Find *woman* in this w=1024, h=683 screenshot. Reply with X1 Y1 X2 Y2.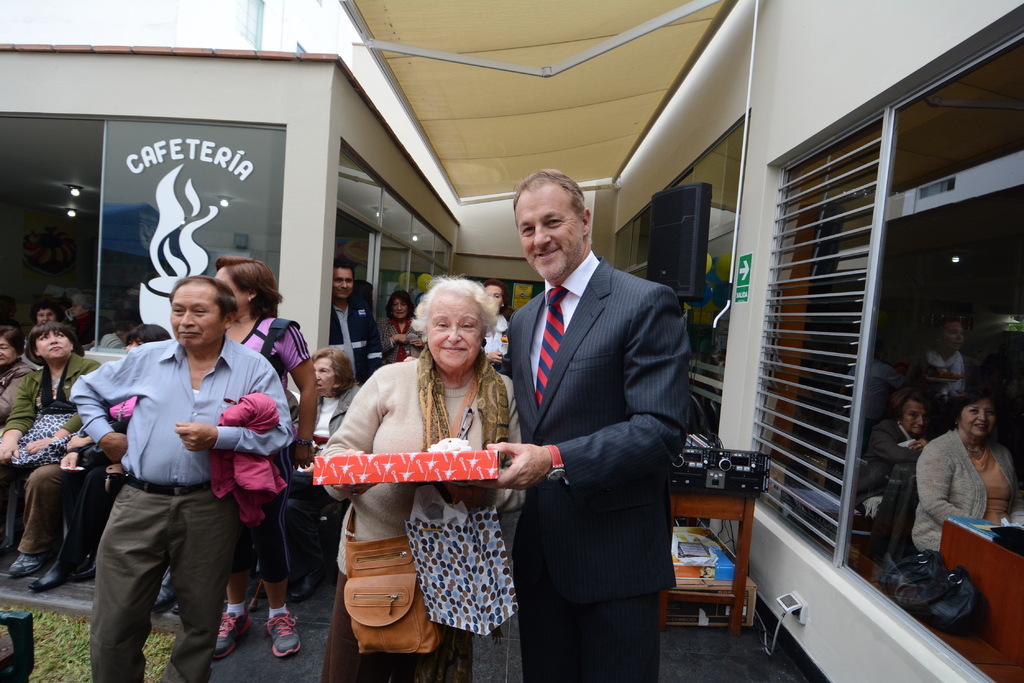
26 315 169 583.
